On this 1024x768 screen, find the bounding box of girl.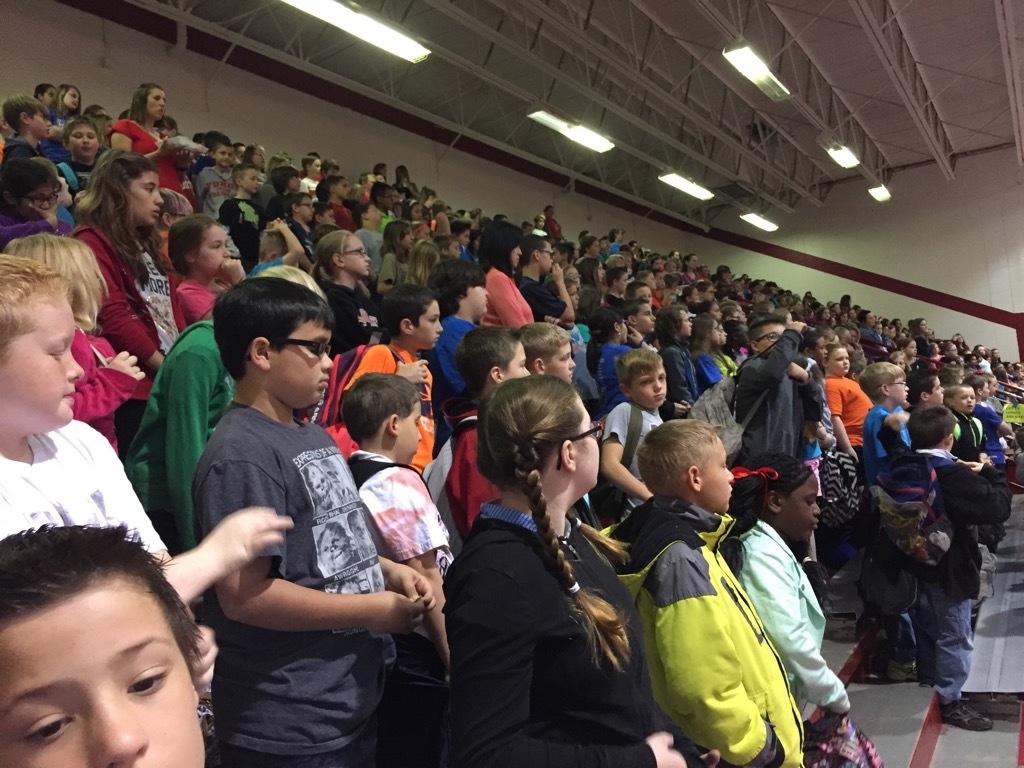
Bounding box: (45, 80, 84, 142).
